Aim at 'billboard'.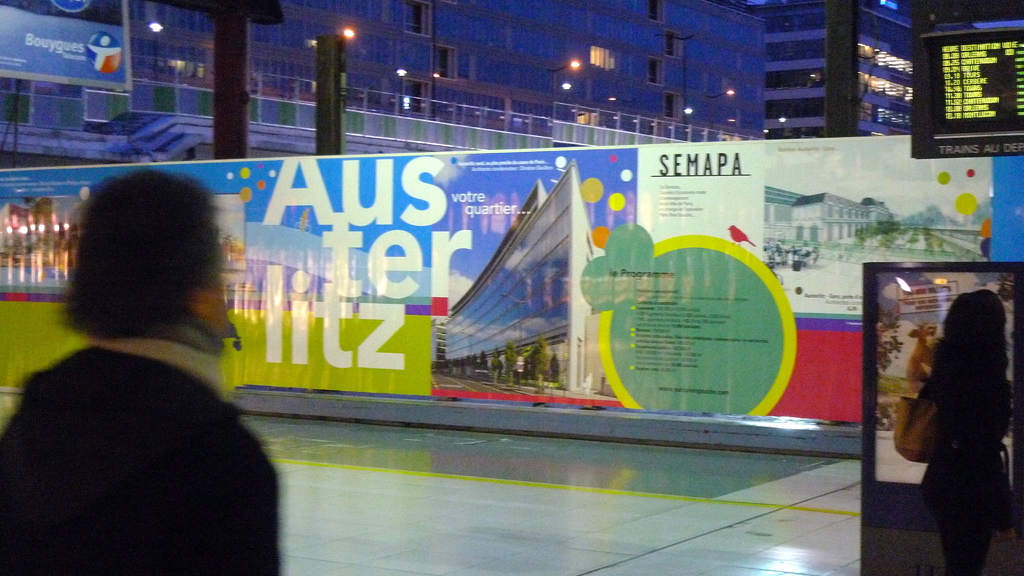
Aimed at bbox(0, 127, 993, 420).
